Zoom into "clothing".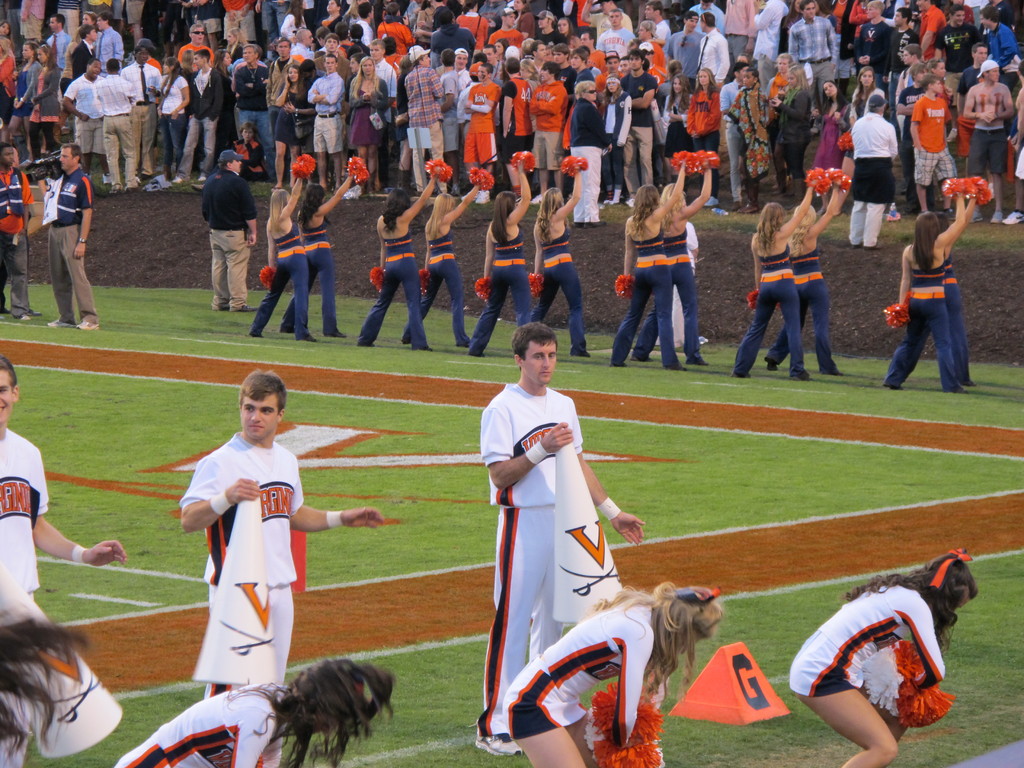
Zoom target: (401, 225, 473, 344).
